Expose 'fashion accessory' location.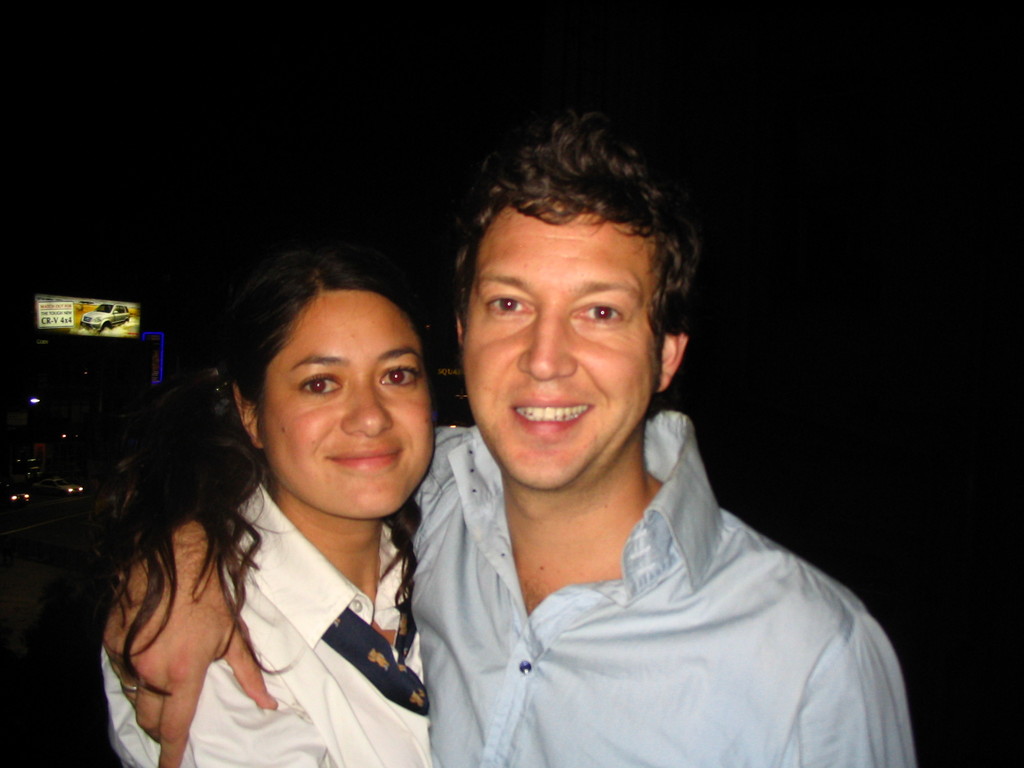
Exposed at bbox(320, 609, 428, 715).
